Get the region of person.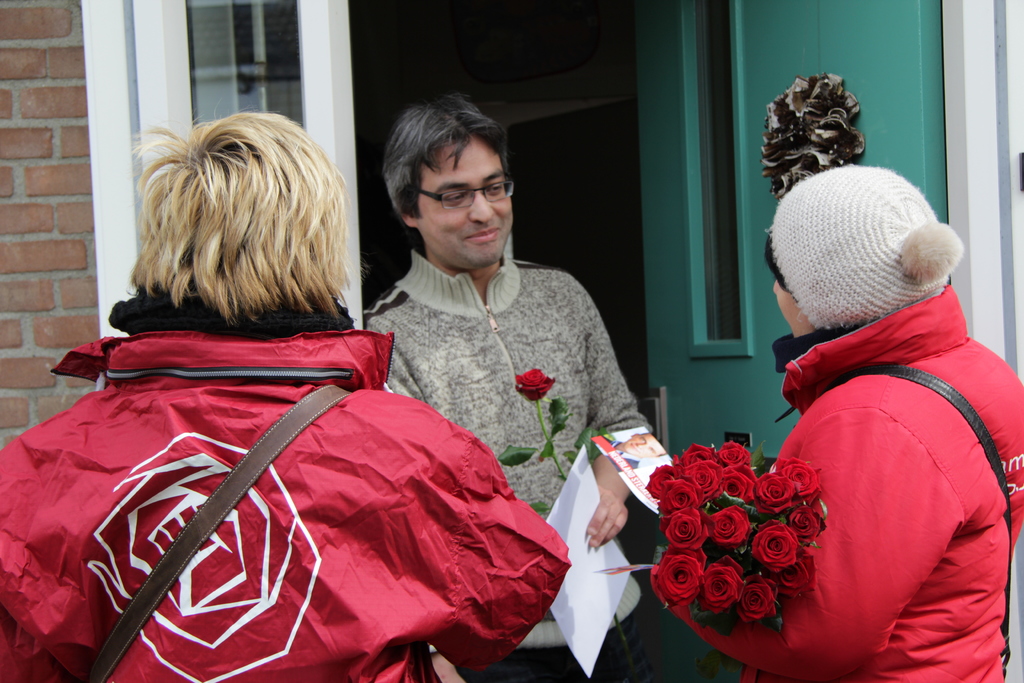
(677, 138, 1010, 682).
